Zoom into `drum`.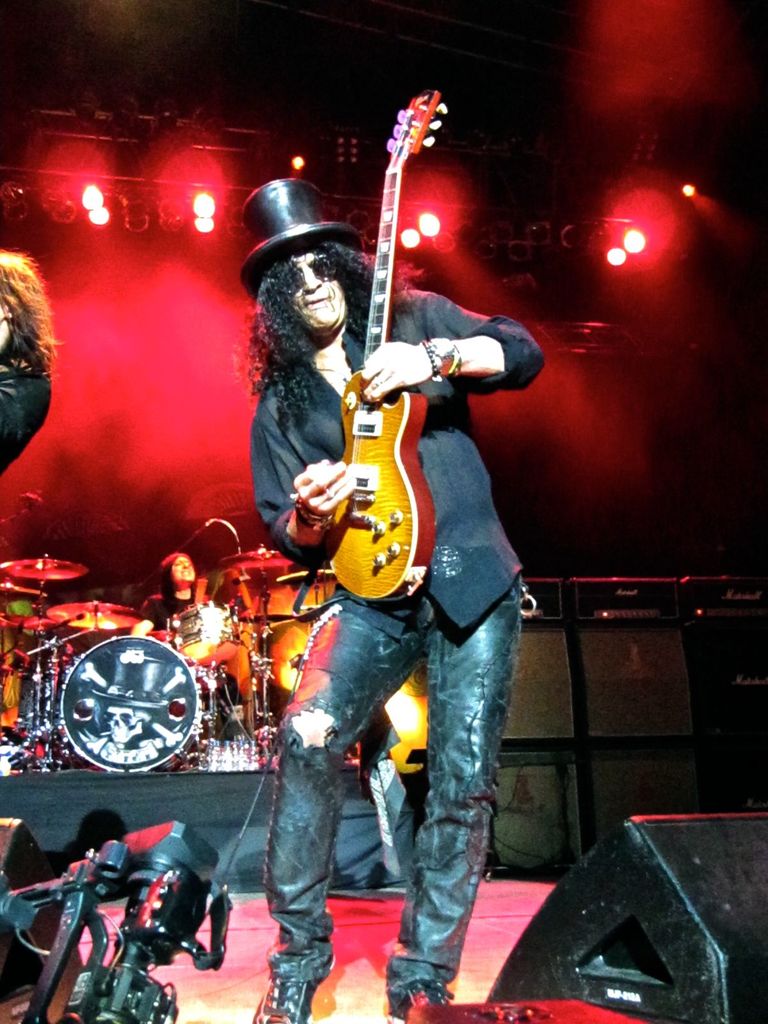
Zoom target: pyautogui.locateOnScreen(57, 635, 200, 771).
